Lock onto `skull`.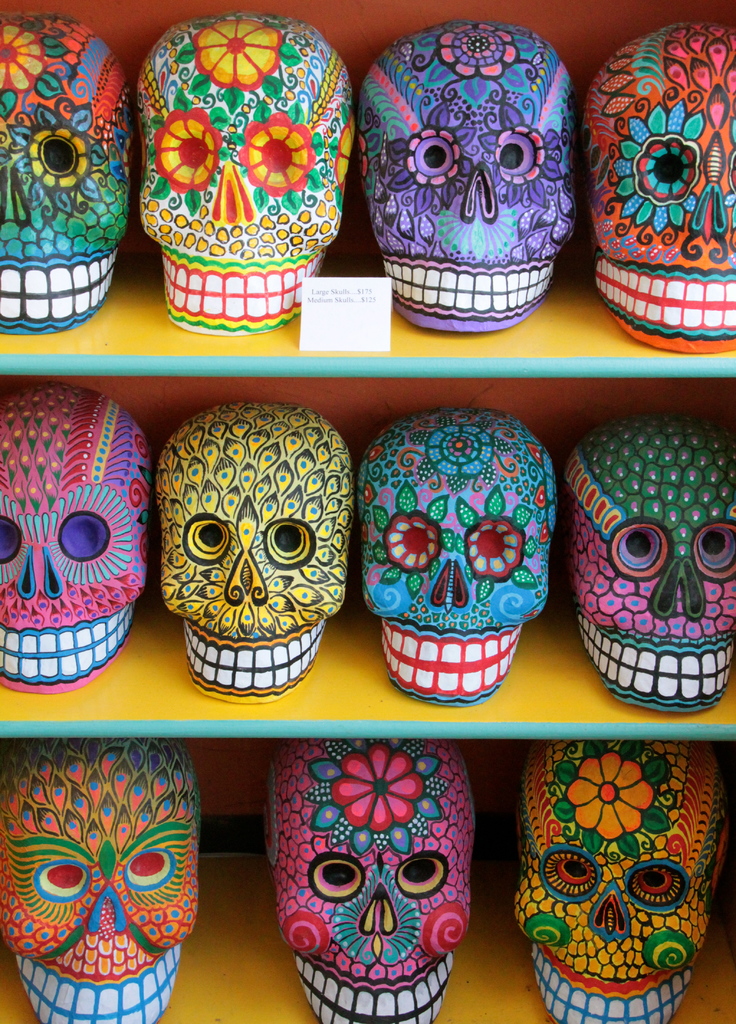
Locked: <box>0,389,153,693</box>.
